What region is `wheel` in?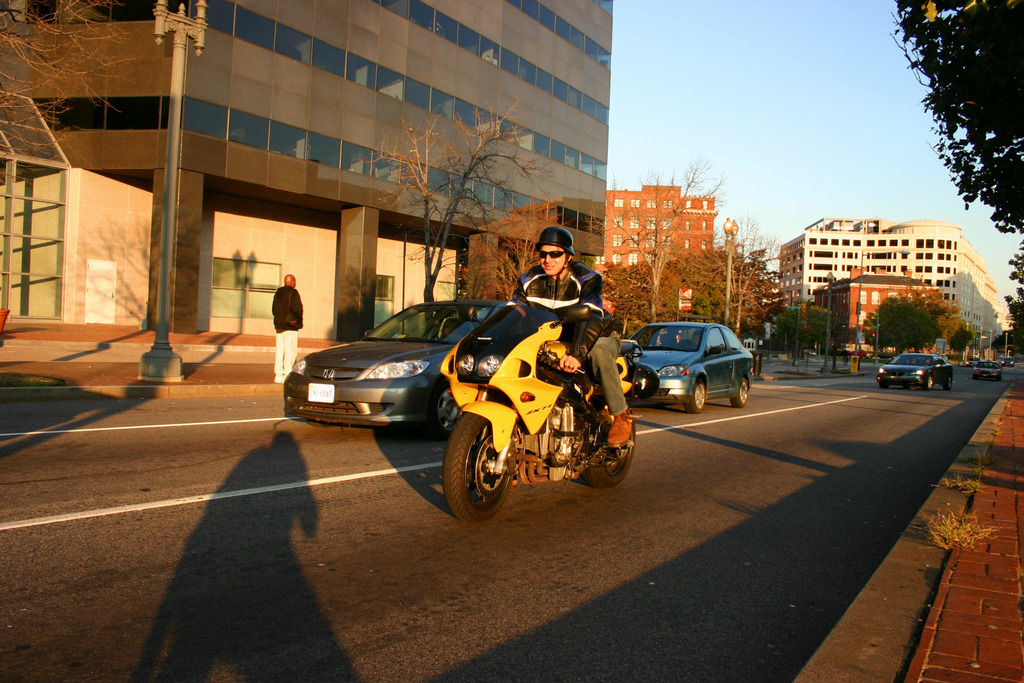
{"x1": 308, "y1": 418, "x2": 335, "y2": 430}.
